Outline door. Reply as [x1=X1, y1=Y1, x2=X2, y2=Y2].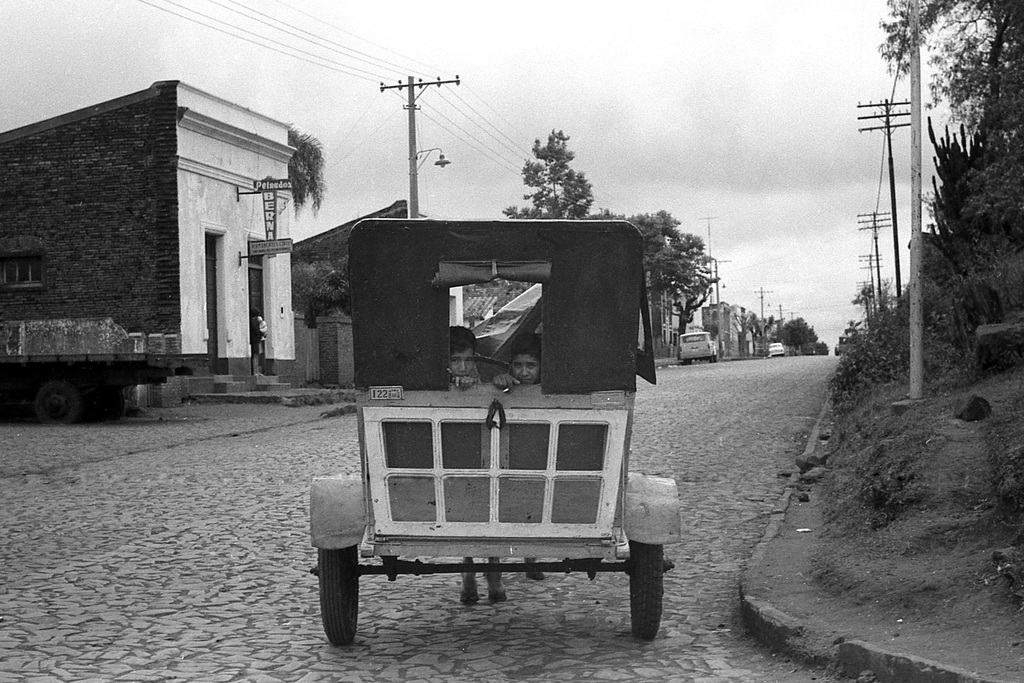
[x1=252, y1=254, x2=264, y2=372].
